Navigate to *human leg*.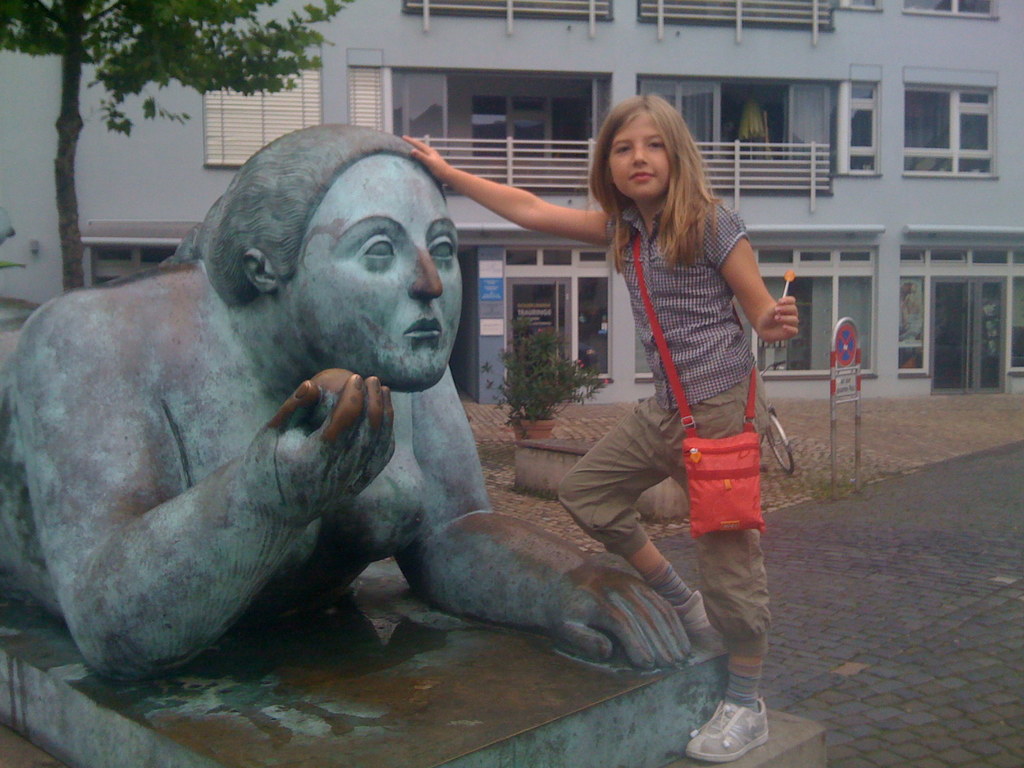
Navigation target: <bbox>678, 386, 771, 767</bbox>.
